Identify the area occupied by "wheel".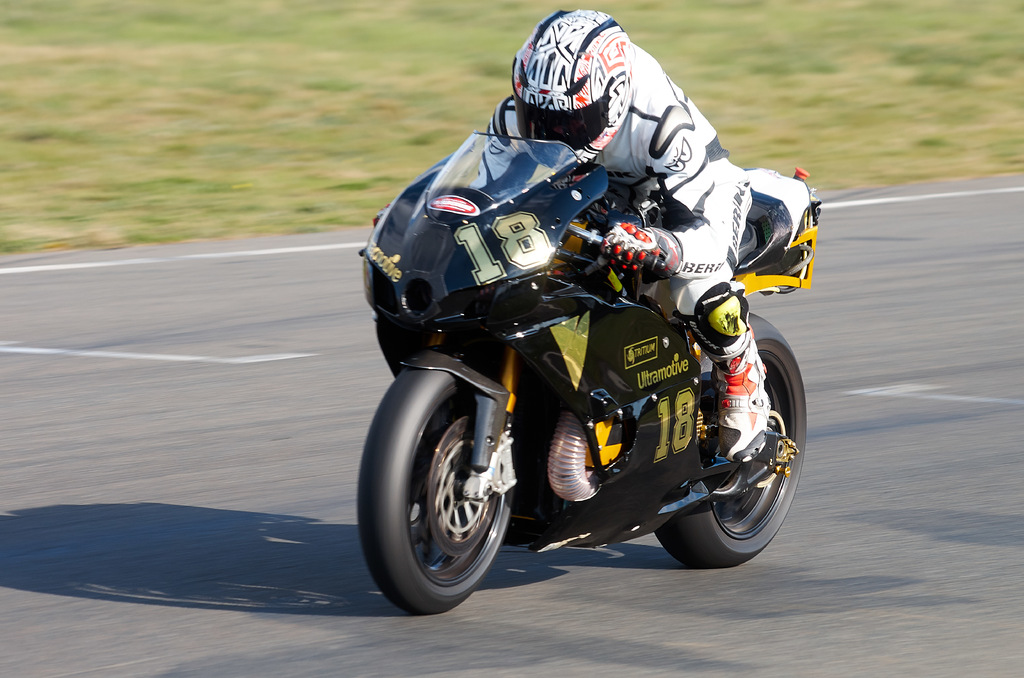
Area: select_region(656, 312, 805, 565).
